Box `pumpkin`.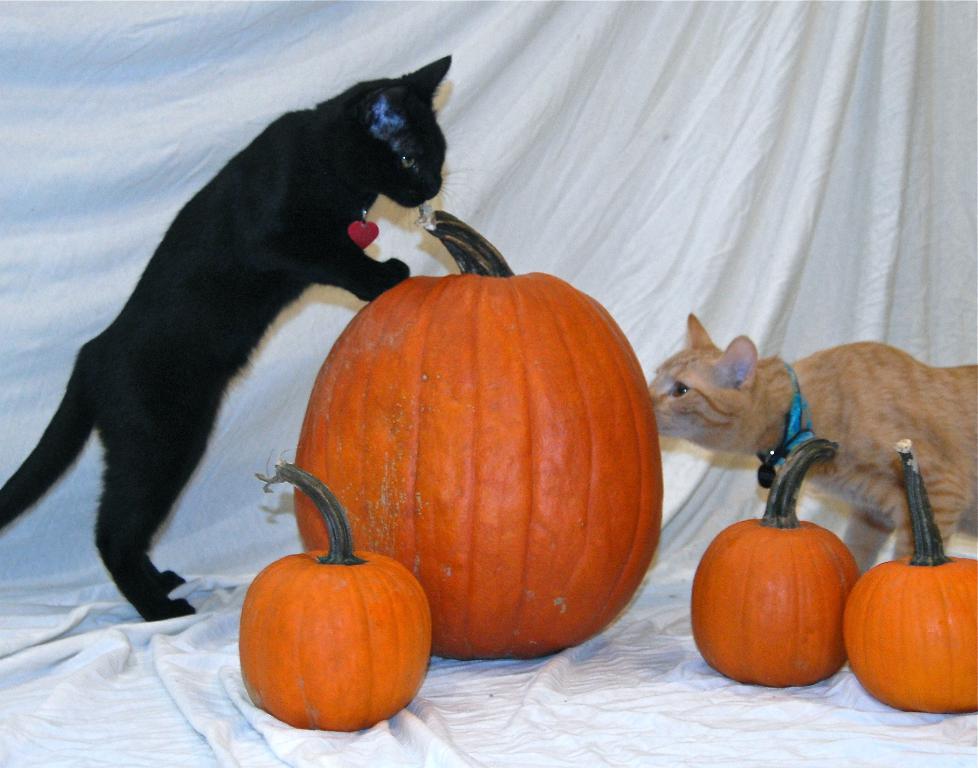
box(237, 462, 433, 735).
